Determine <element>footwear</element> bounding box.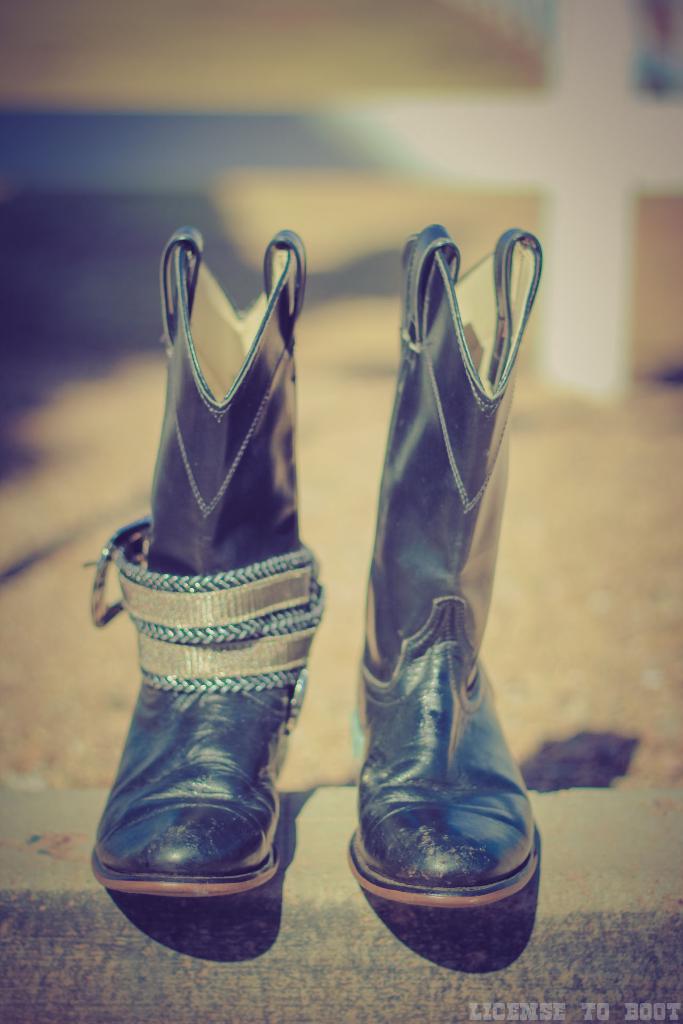
Determined: <box>87,227,320,899</box>.
